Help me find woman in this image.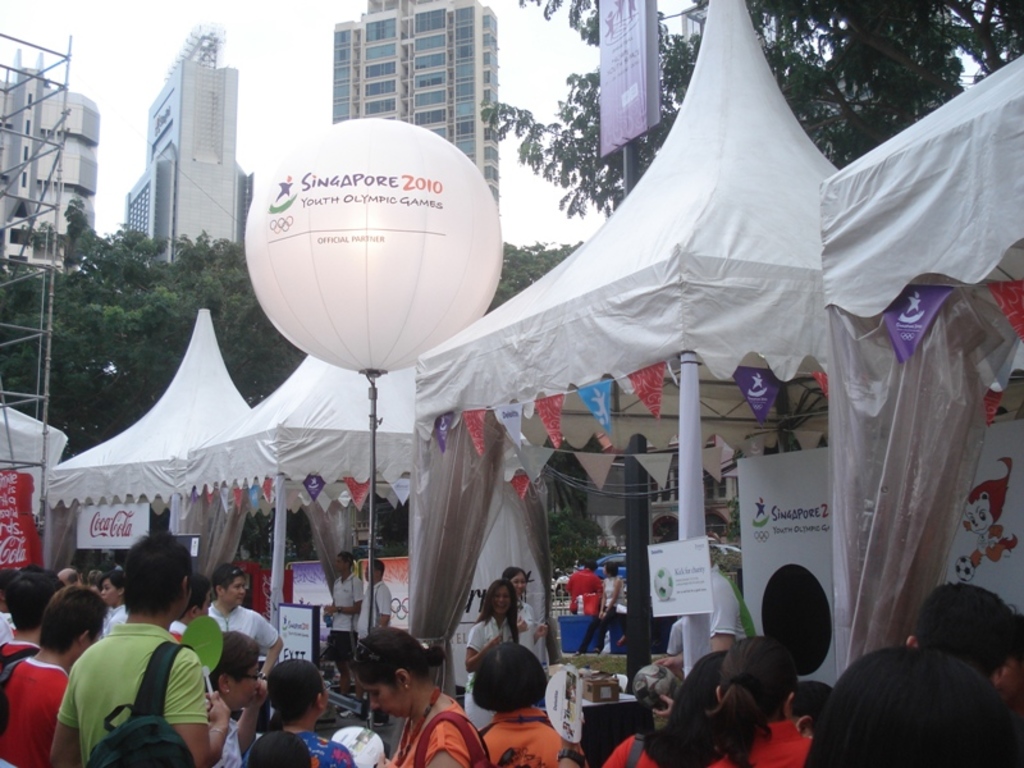
Found it: 498/563/548/672.
